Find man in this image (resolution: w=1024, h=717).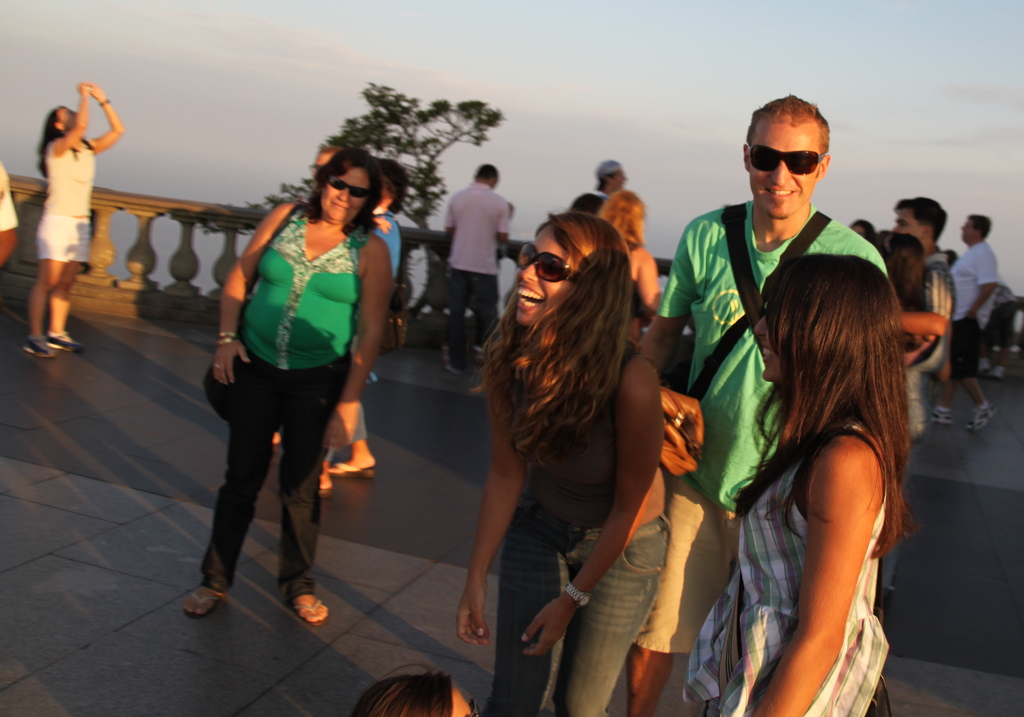
<box>889,194,948,436</box>.
